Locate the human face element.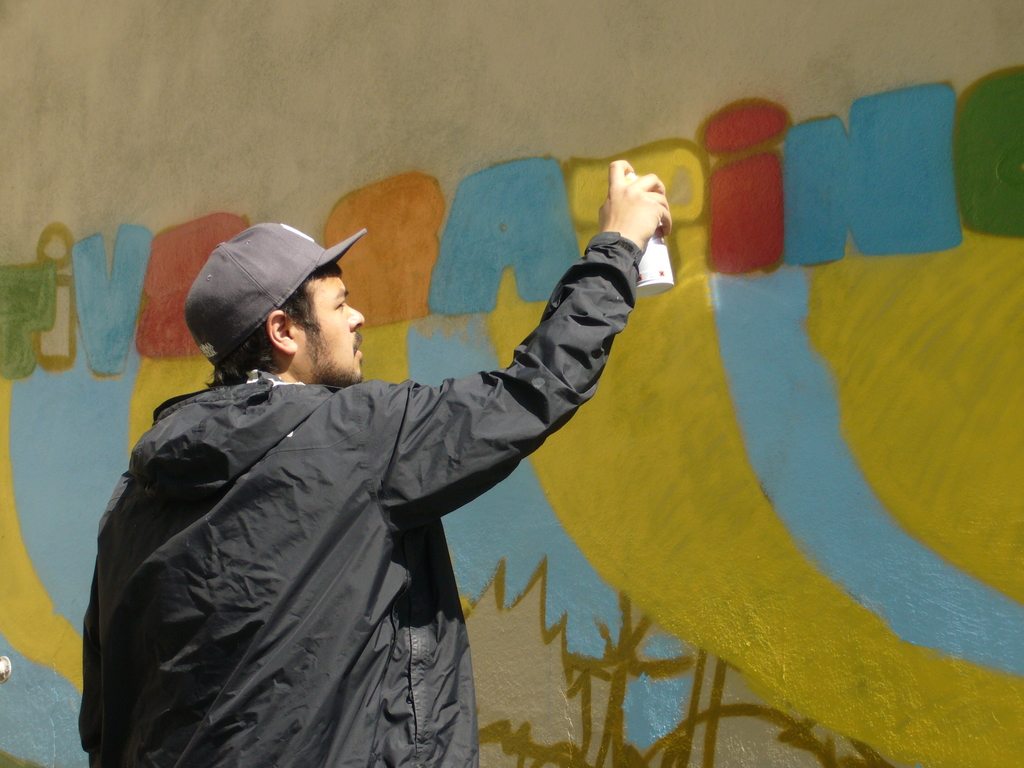
Element bbox: {"left": 294, "top": 277, "right": 367, "bottom": 388}.
